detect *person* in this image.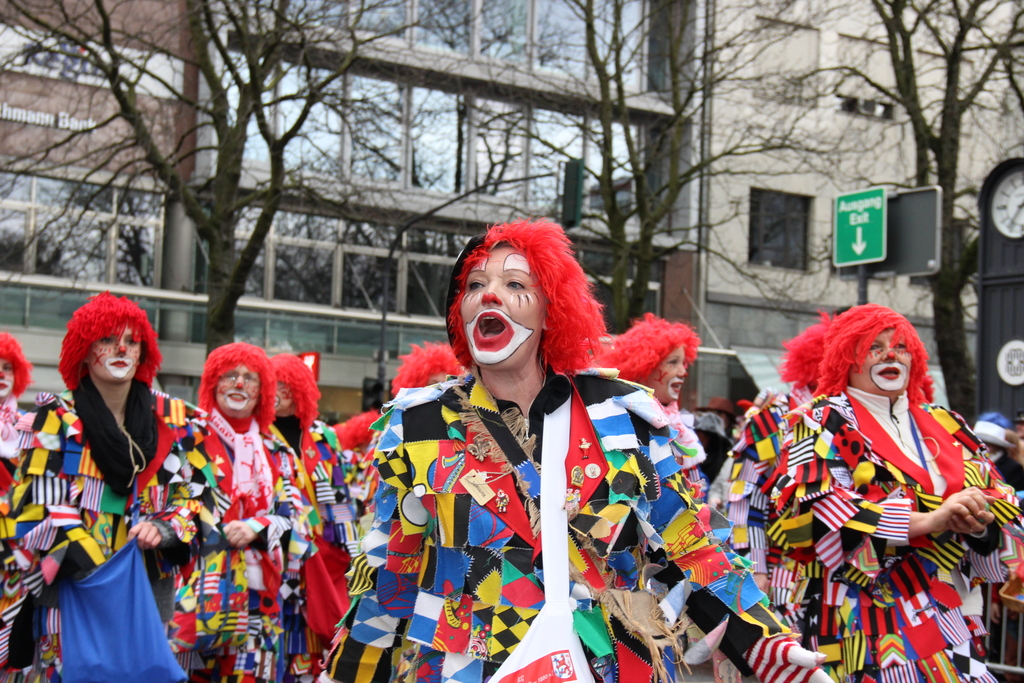
Detection: select_region(325, 219, 835, 682).
